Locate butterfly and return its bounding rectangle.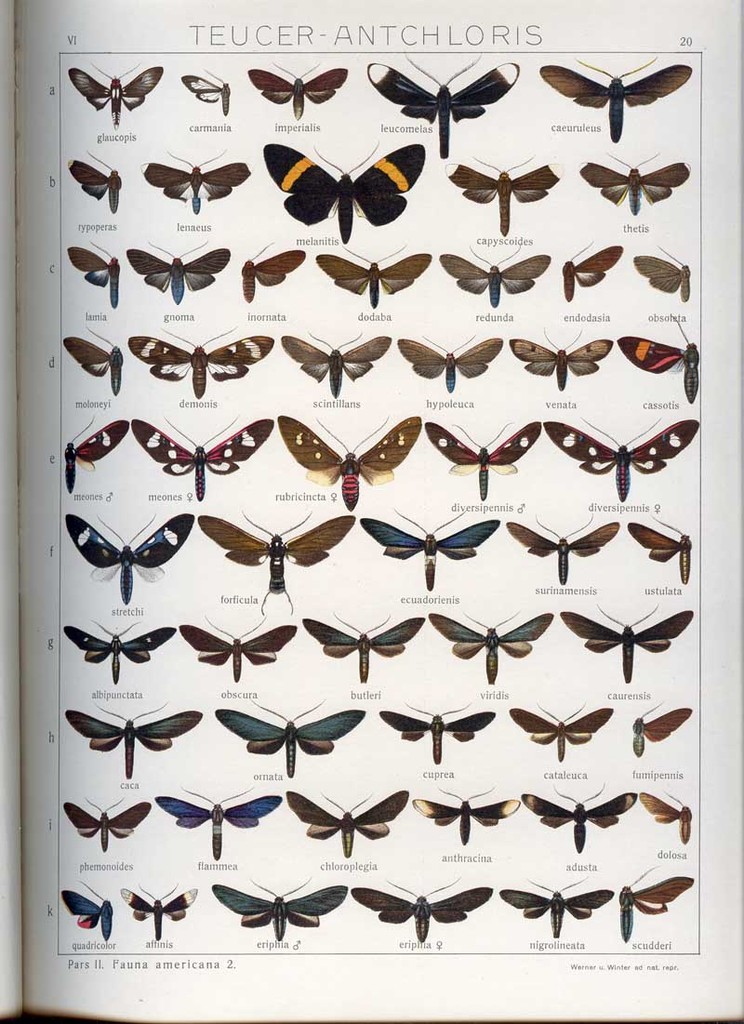
176,70,234,121.
